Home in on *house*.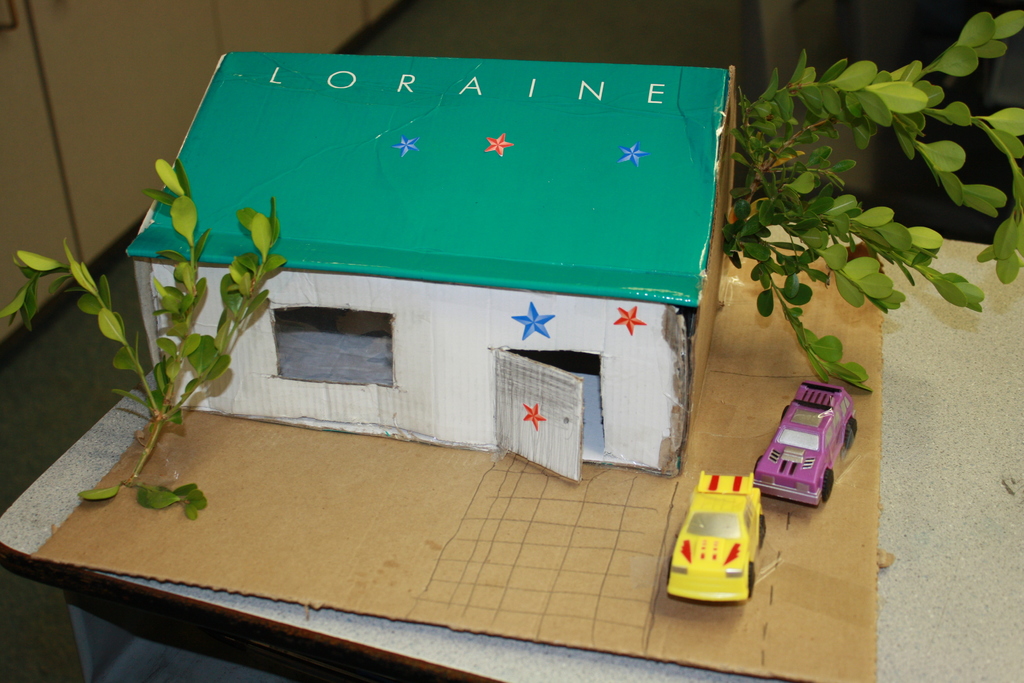
Homed in at <box>125,43,741,480</box>.
